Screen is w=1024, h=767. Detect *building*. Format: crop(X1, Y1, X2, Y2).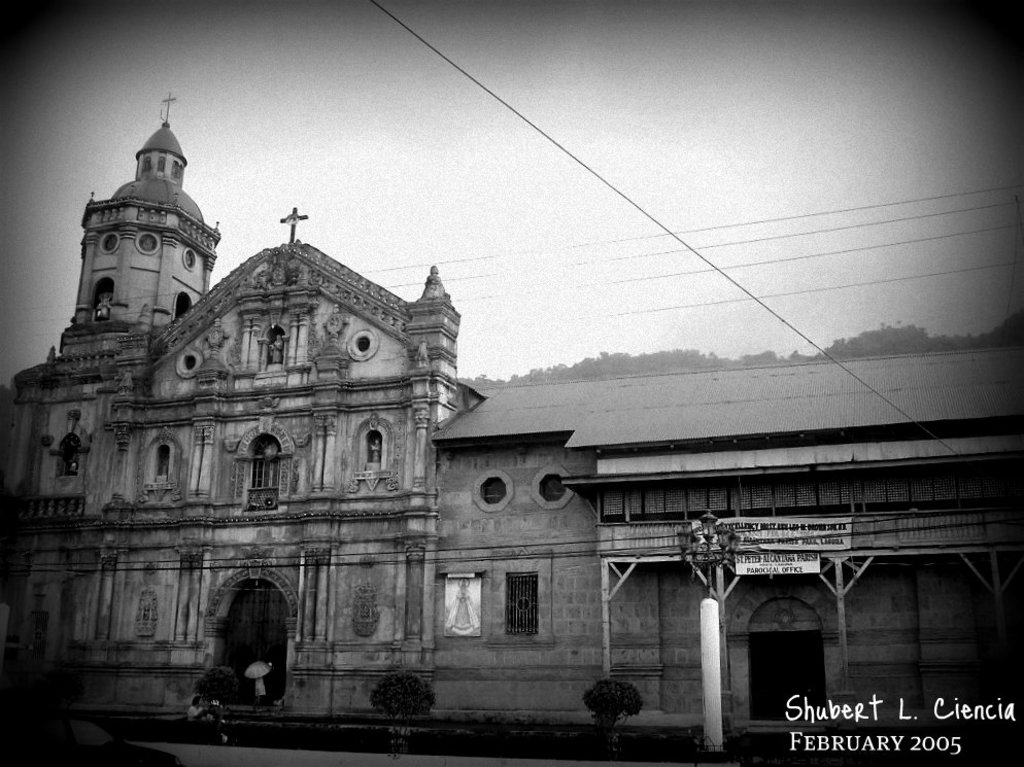
crop(0, 92, 467, 711).
